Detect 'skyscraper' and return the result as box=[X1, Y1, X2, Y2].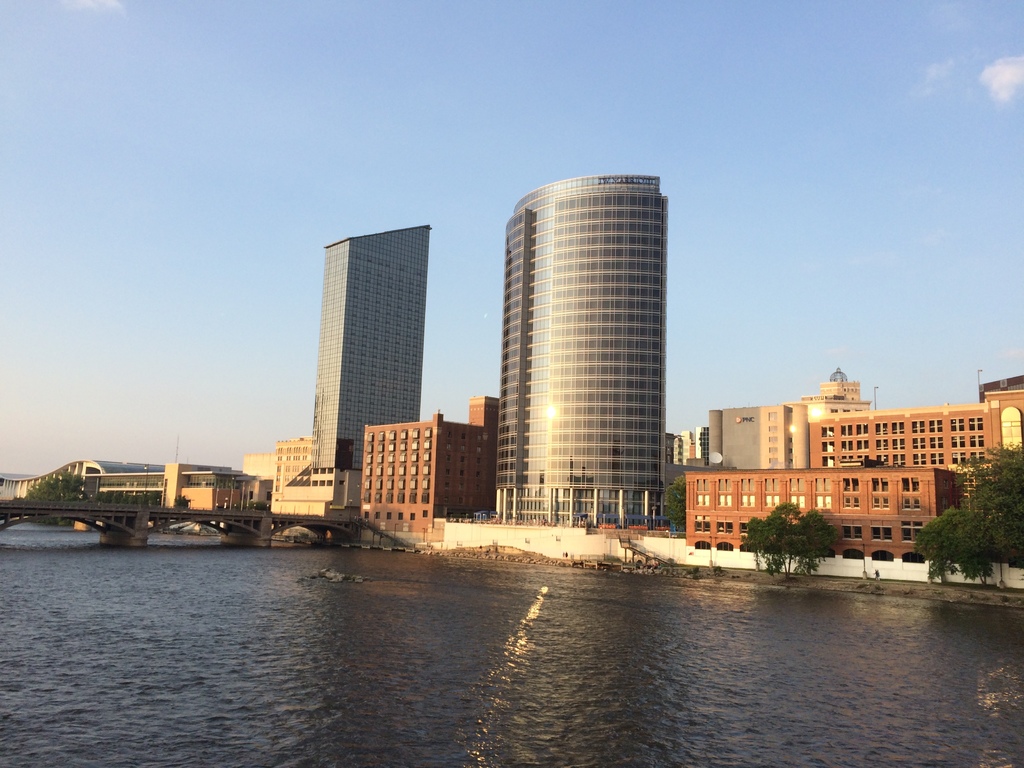
box=[319, 225, 426, 484].
